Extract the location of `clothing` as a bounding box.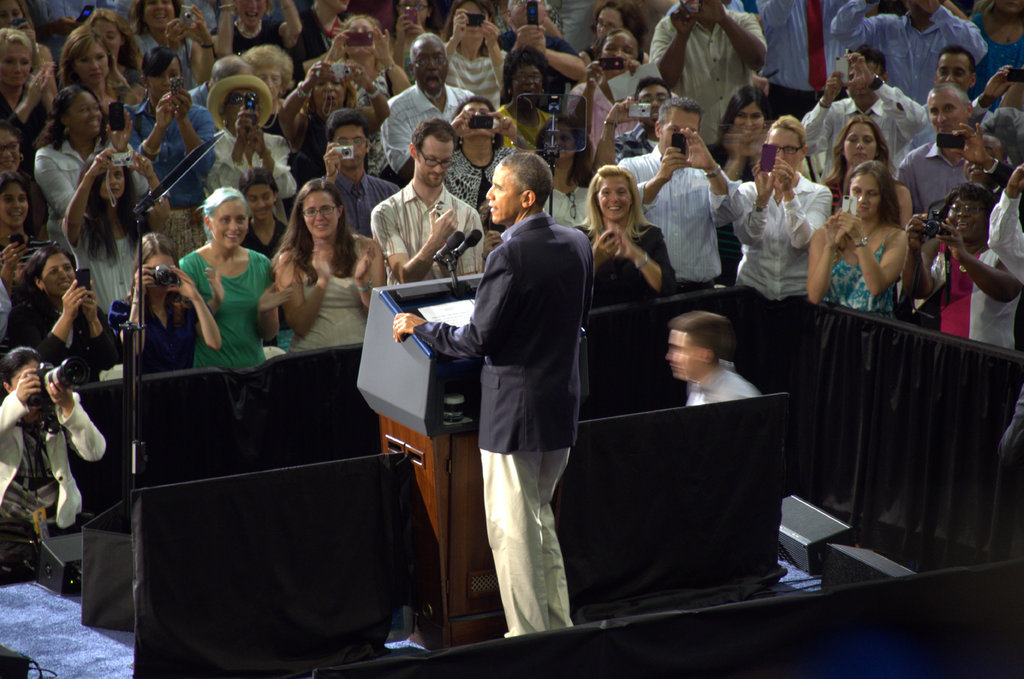
[left=786, top=81, right=947, bottom=169].
